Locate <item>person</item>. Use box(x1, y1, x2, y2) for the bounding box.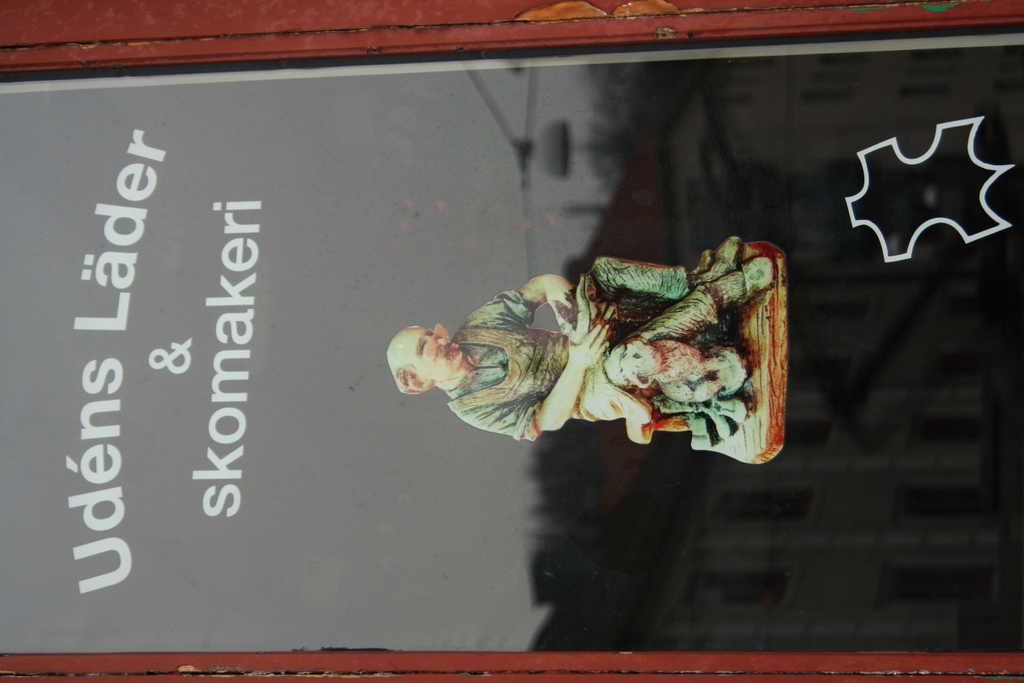
box(387, 218, 796, 474).
